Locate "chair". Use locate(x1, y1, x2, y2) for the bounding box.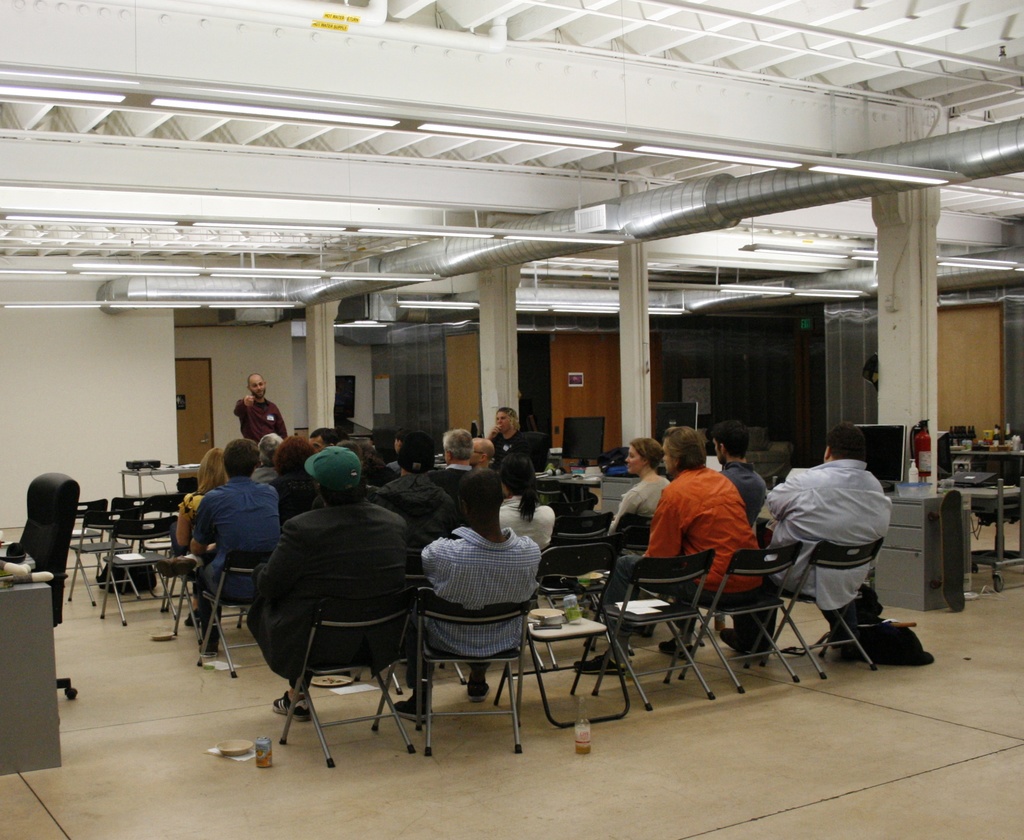
locate(564, 559, 708, 704).
